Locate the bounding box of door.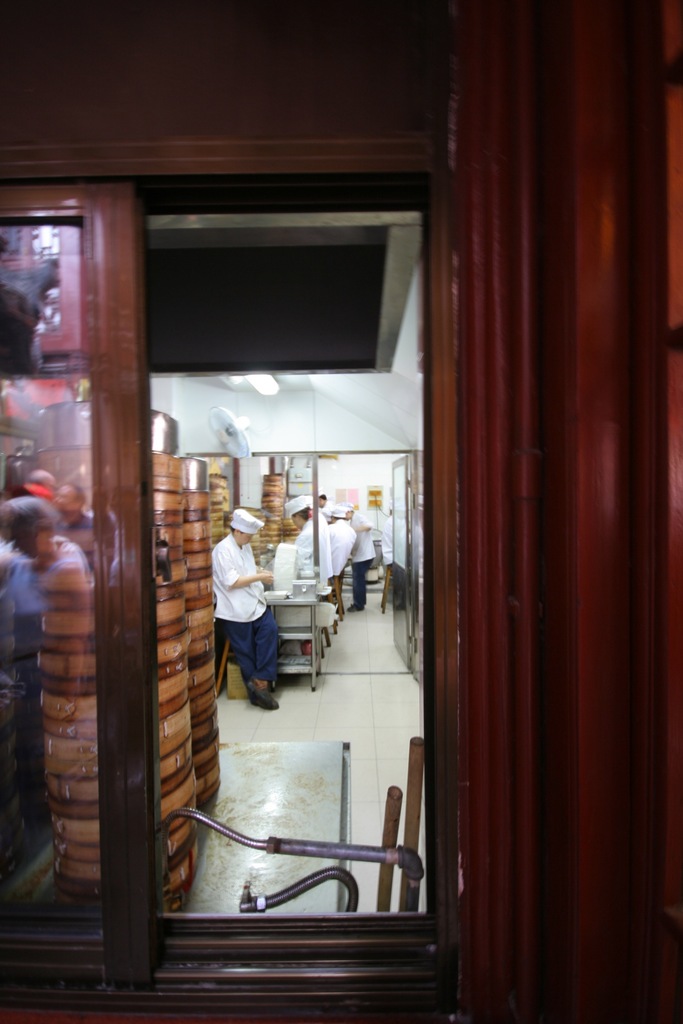
Bounding box: {"x1": 149, "y1": 83, "x2": 587, "y2": 995}.
